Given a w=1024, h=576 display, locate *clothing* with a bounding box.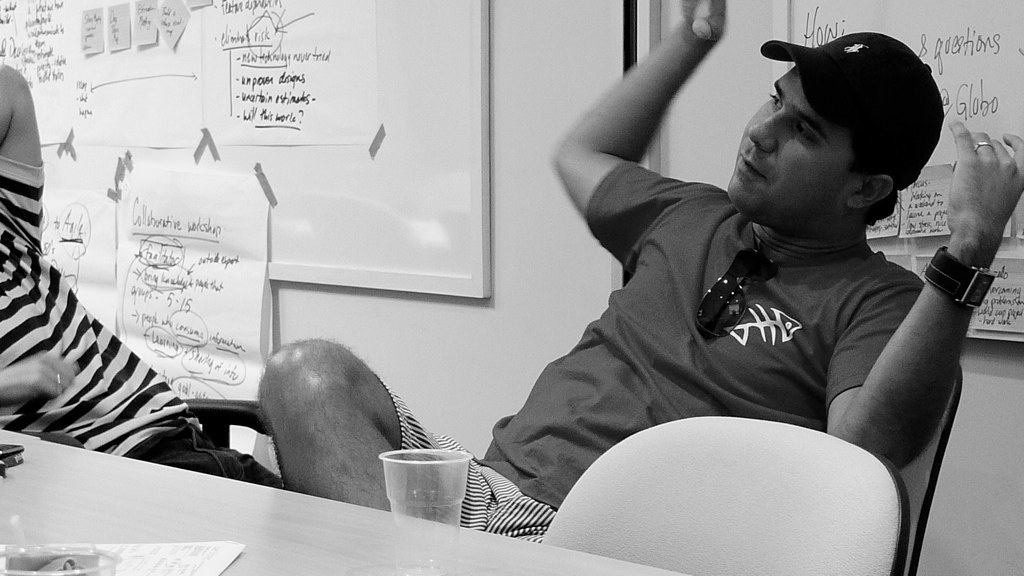
Located: locate(365, 154, 928, 552).
